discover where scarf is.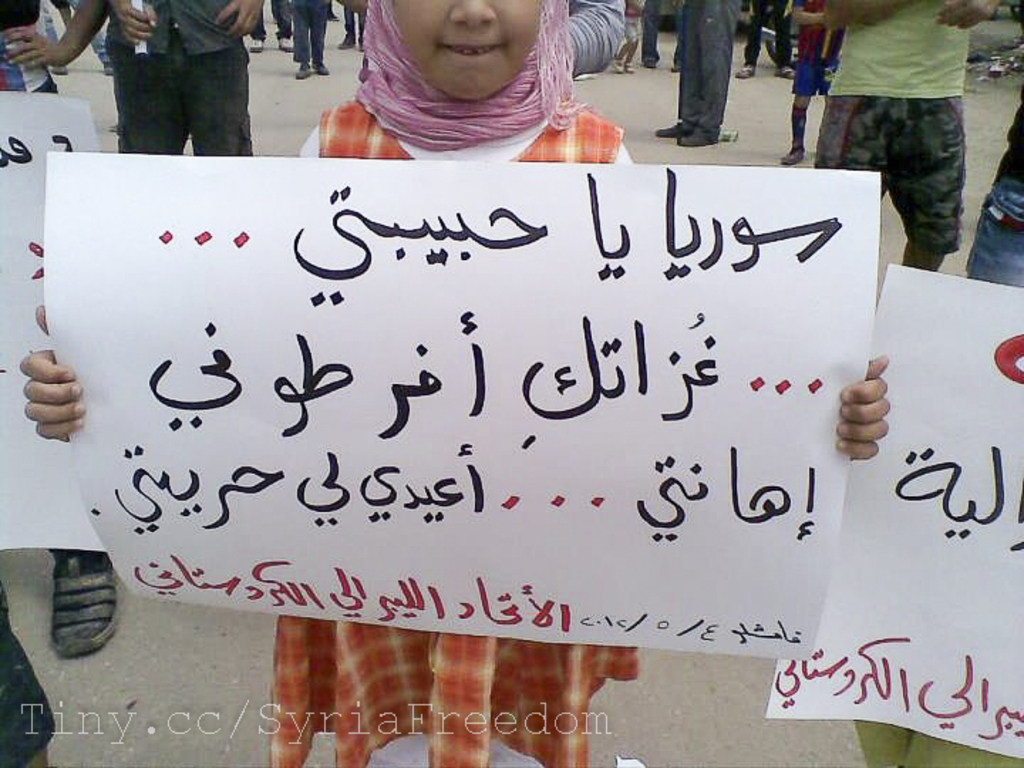
Discovered at (x1=347, y1=0, x2=586, y2=151).
